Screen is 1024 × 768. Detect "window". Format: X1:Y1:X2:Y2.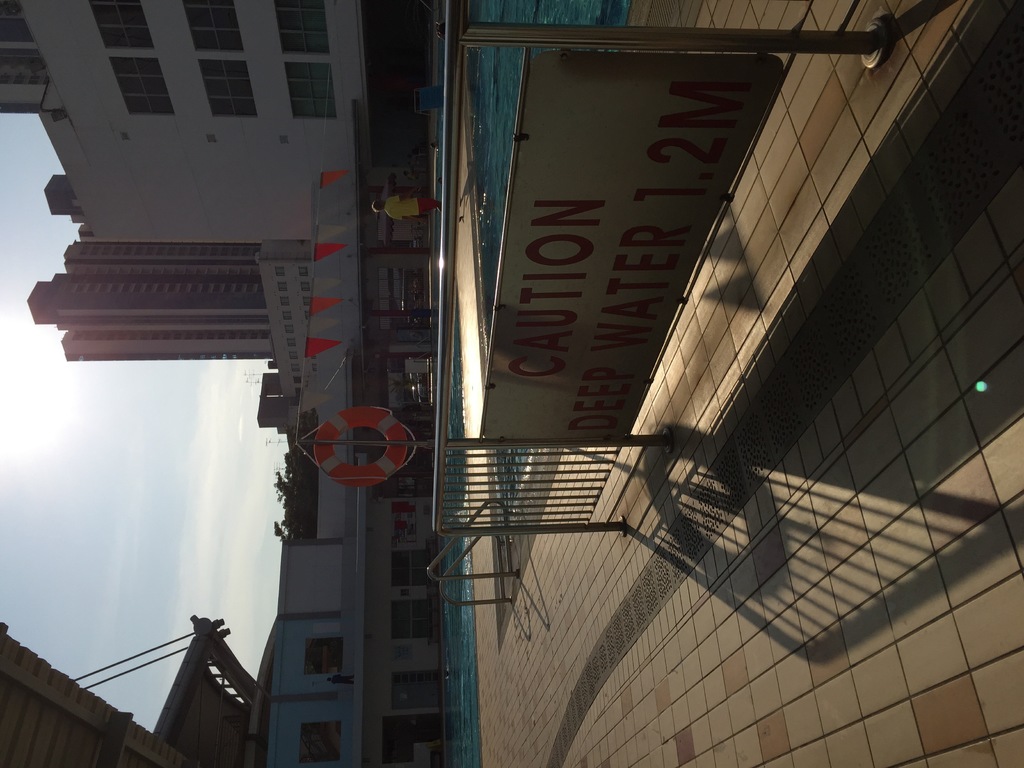
282:62:337:122.
